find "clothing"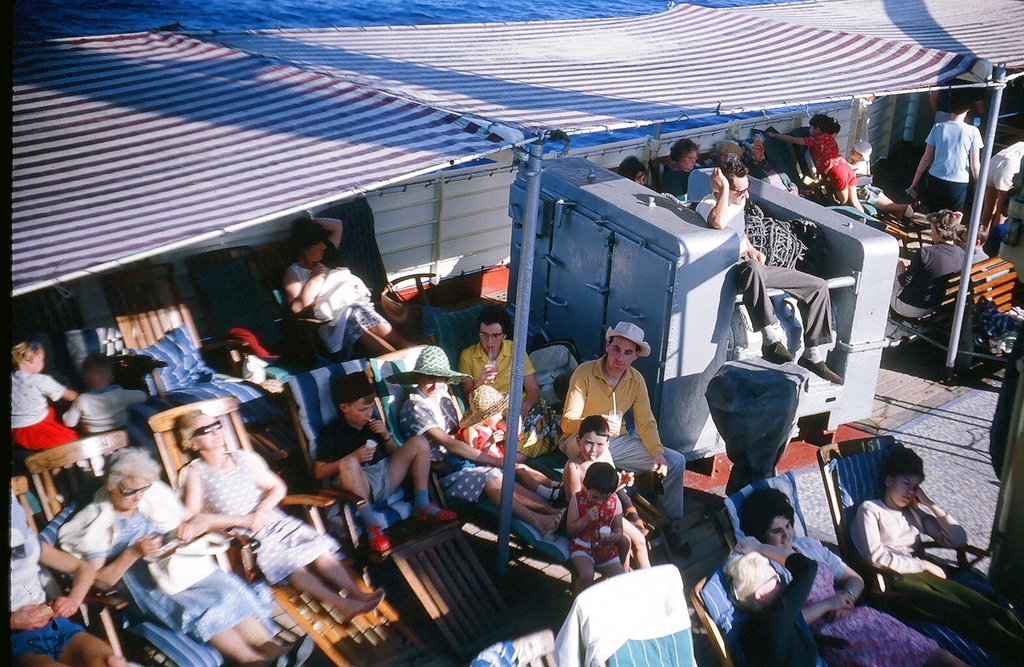
{"left": 698, "top": 192, "right": 841, "bottom": 365}
